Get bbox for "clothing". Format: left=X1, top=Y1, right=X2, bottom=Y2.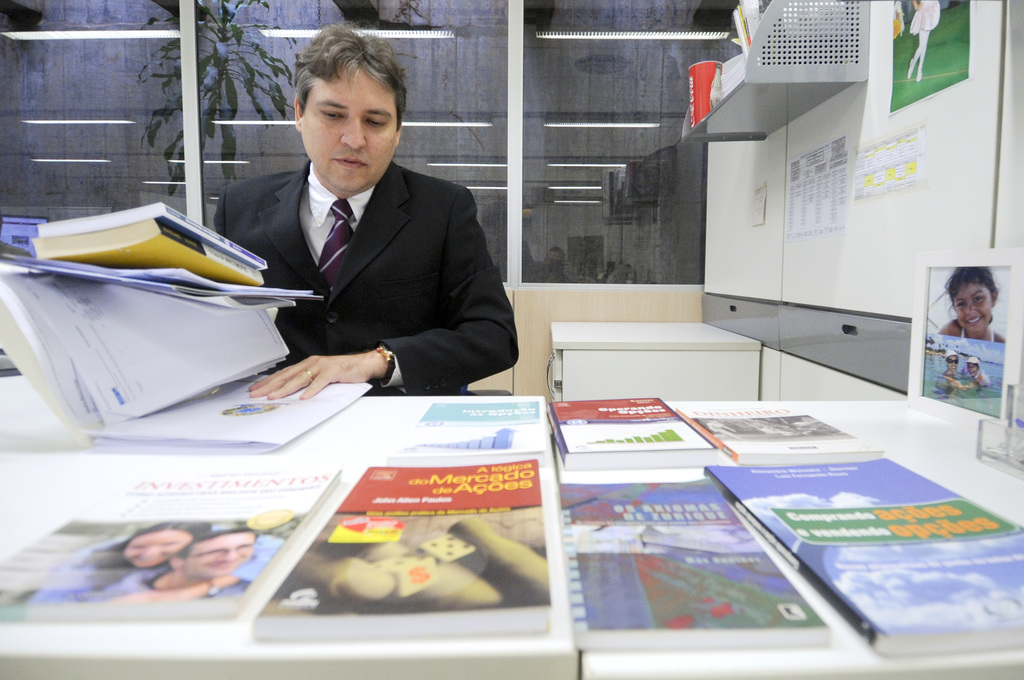
left=29, top=534, right=289, bottom=602.
